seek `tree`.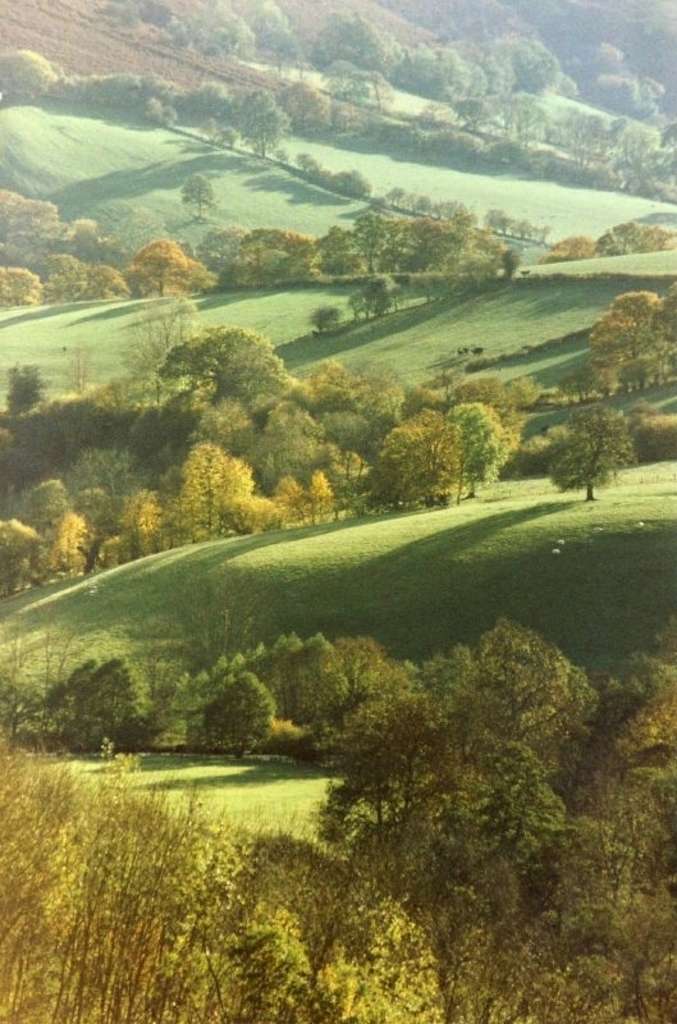
348/273/406/321.
